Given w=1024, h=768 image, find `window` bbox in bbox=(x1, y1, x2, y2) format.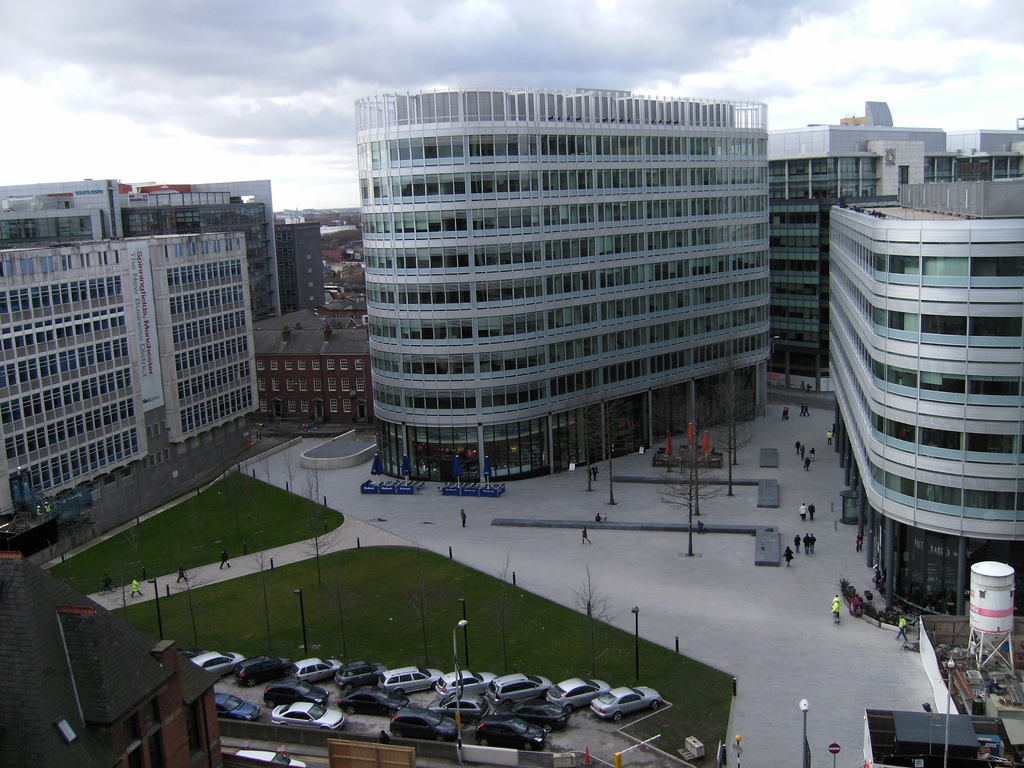
bbox=(357, 376, 367, 391).
